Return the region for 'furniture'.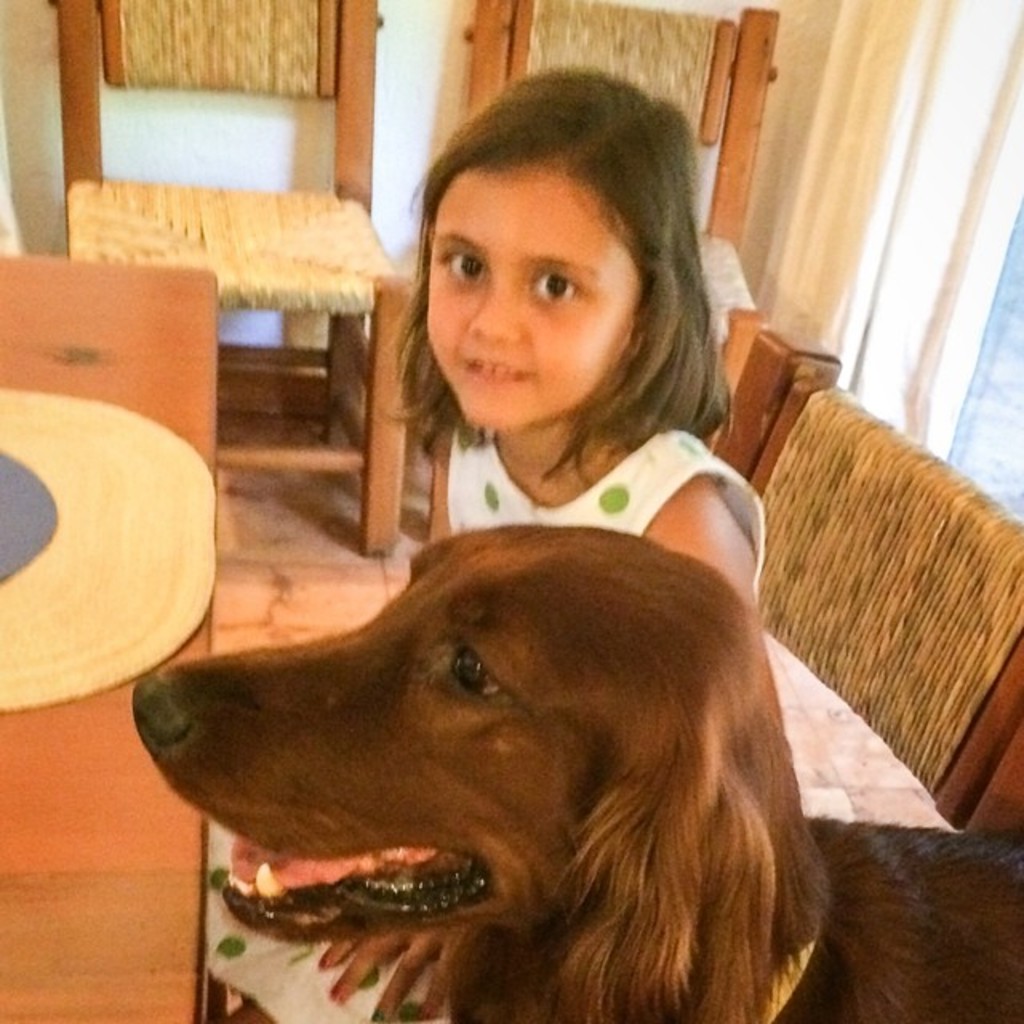
left=430, top=0, right=784, bottom=547.
